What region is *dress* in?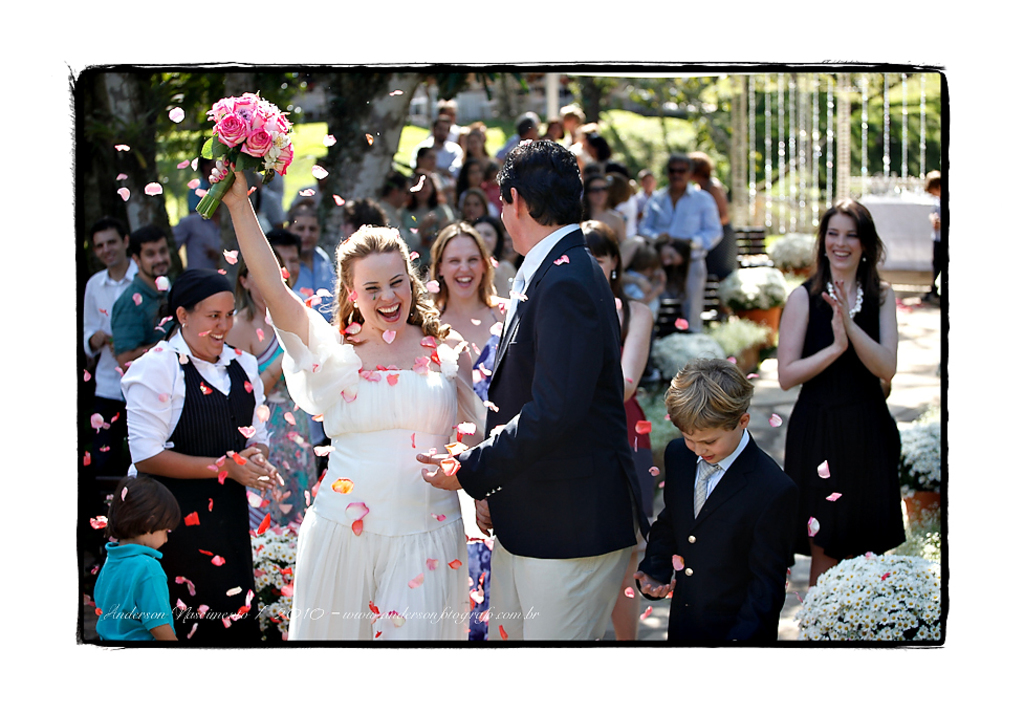
locate(464, 308, 505, 639).
